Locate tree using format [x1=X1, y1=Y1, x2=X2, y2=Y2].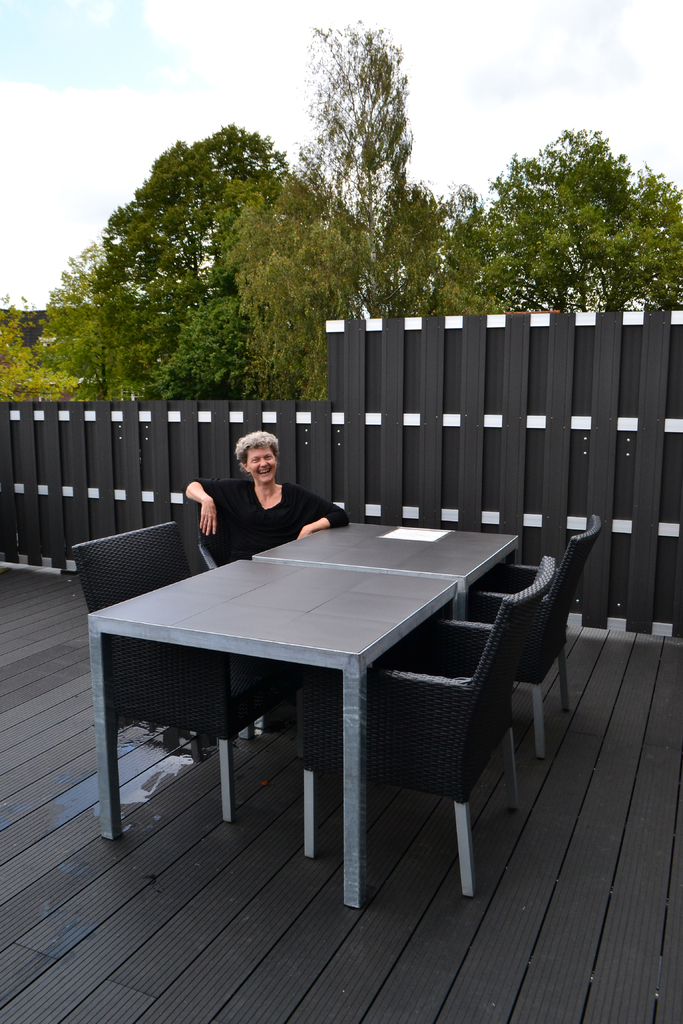
[x1=190, y1=28, x2=503, y2=407].
